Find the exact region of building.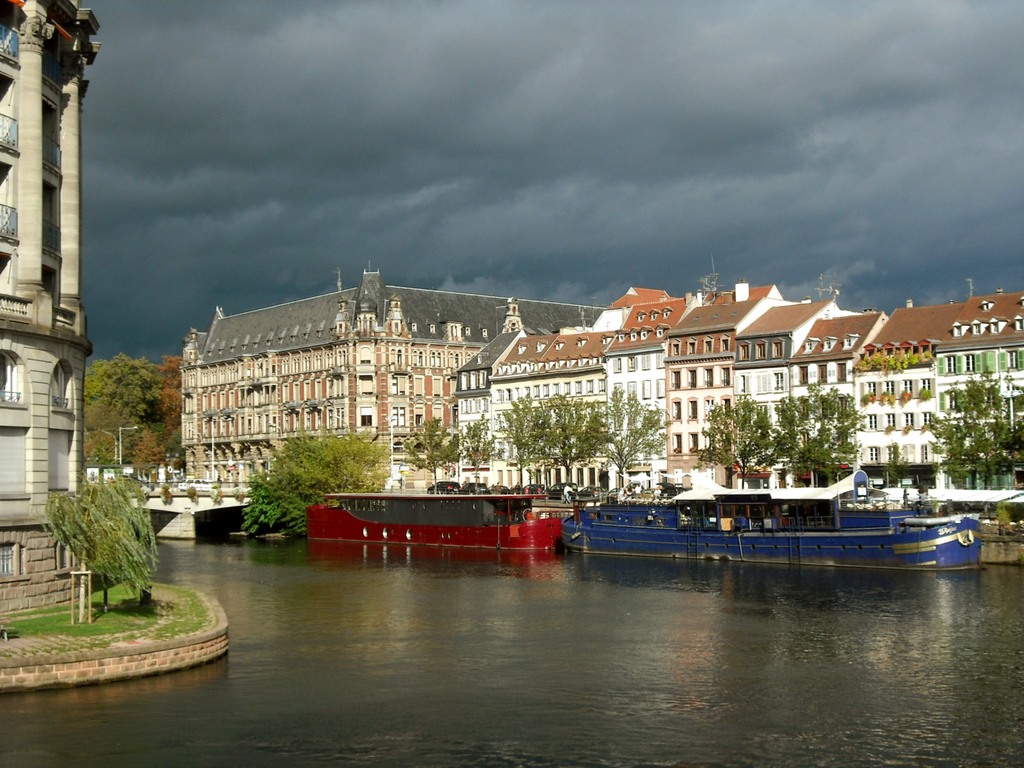
Exact region: [0,0,88,626].
